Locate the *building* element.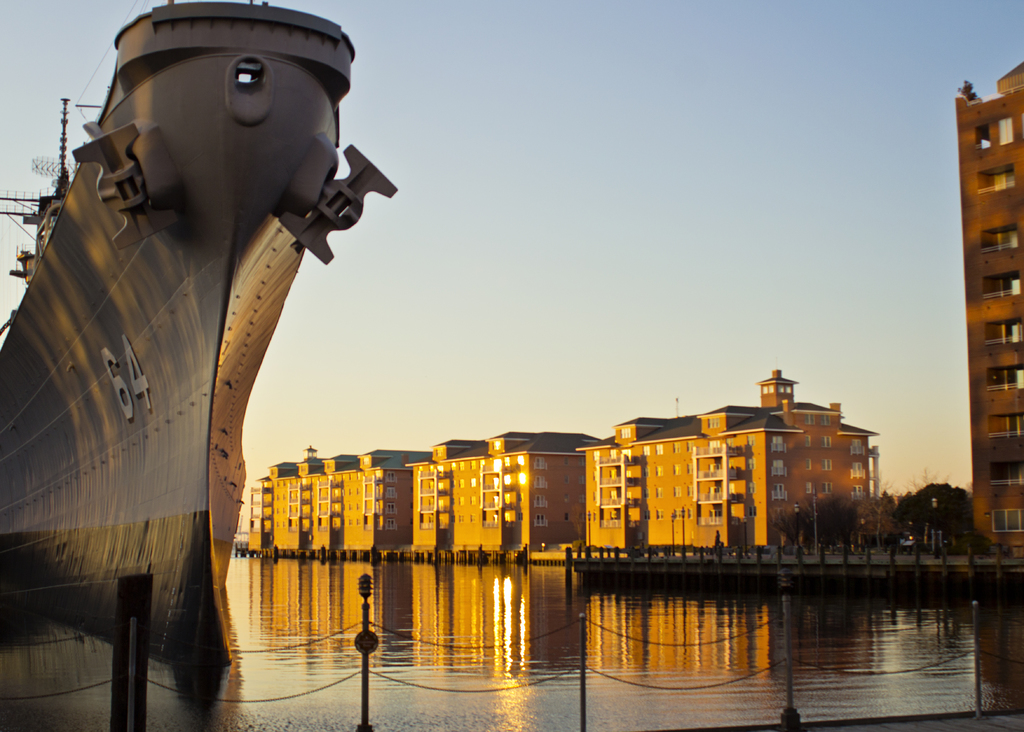
Element bbox: left=408, top=433, right=603, bottom=555.
